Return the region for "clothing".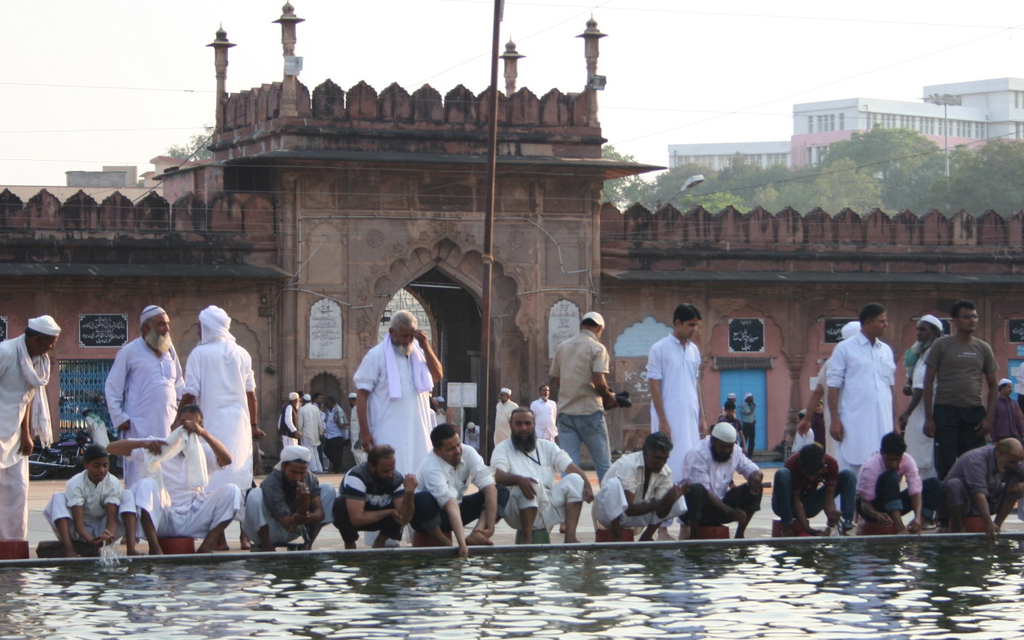
740:400:764:439.
